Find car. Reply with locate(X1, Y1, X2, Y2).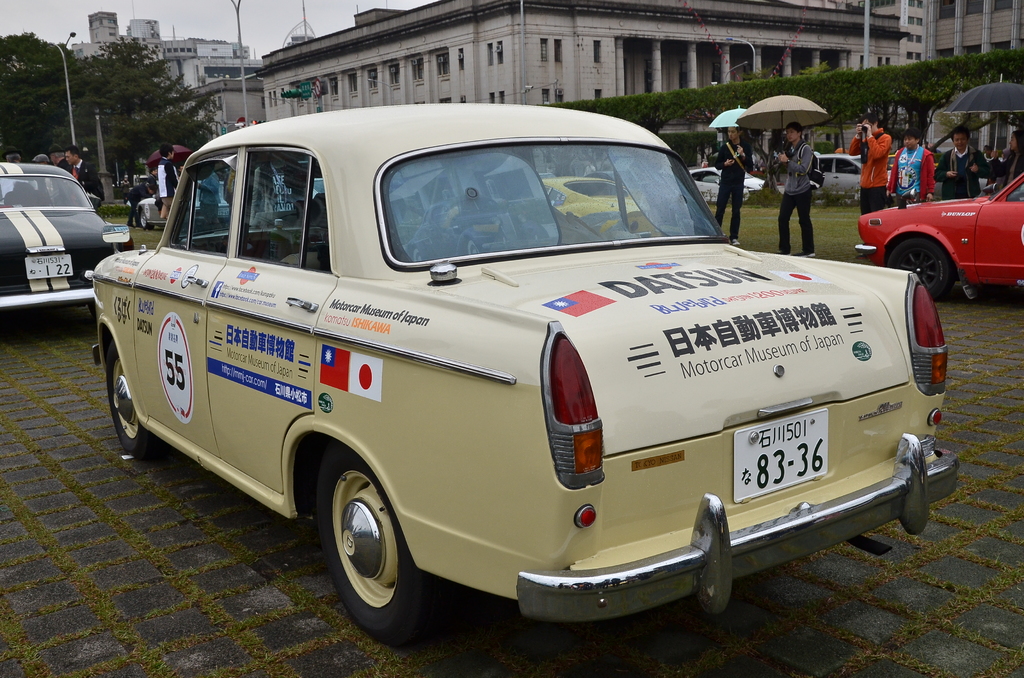
locate(541, 174, 655, 229).
